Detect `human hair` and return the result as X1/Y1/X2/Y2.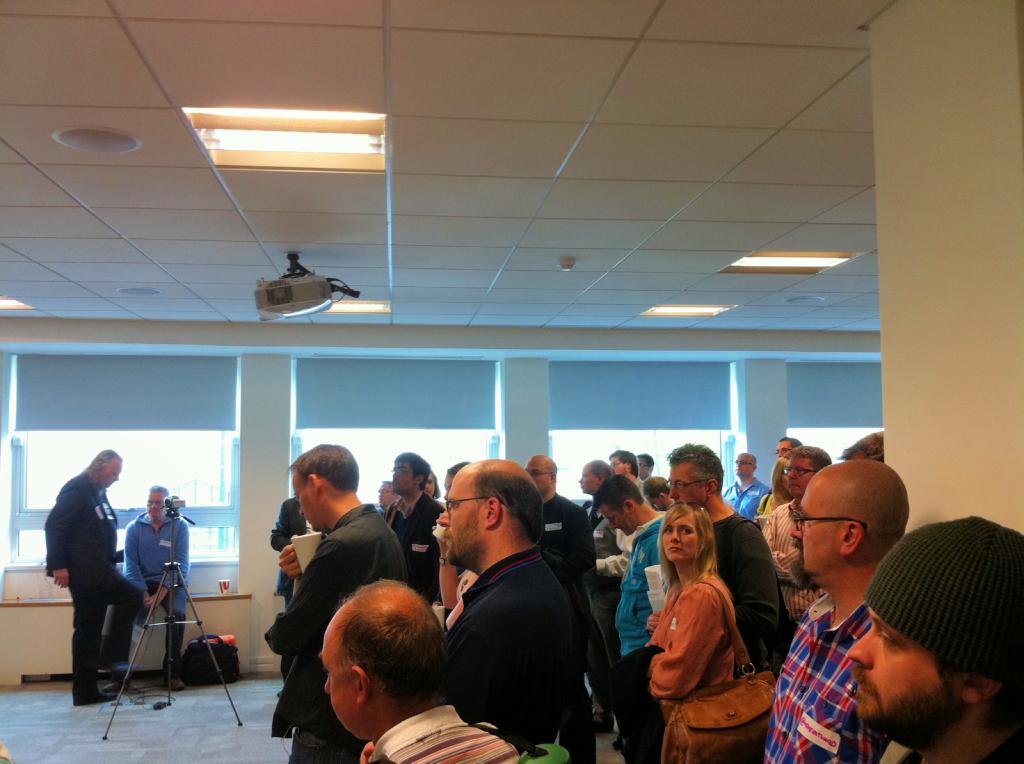
333/573/454/701.
